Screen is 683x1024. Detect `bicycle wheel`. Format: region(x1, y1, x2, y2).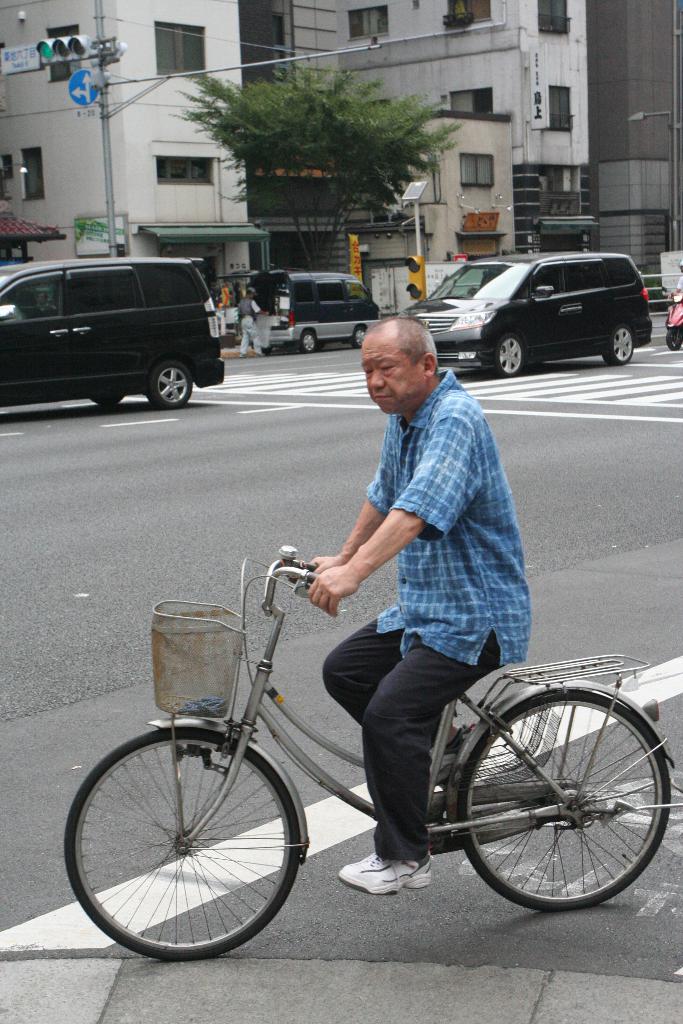
region(66, 728, 302, 963).
